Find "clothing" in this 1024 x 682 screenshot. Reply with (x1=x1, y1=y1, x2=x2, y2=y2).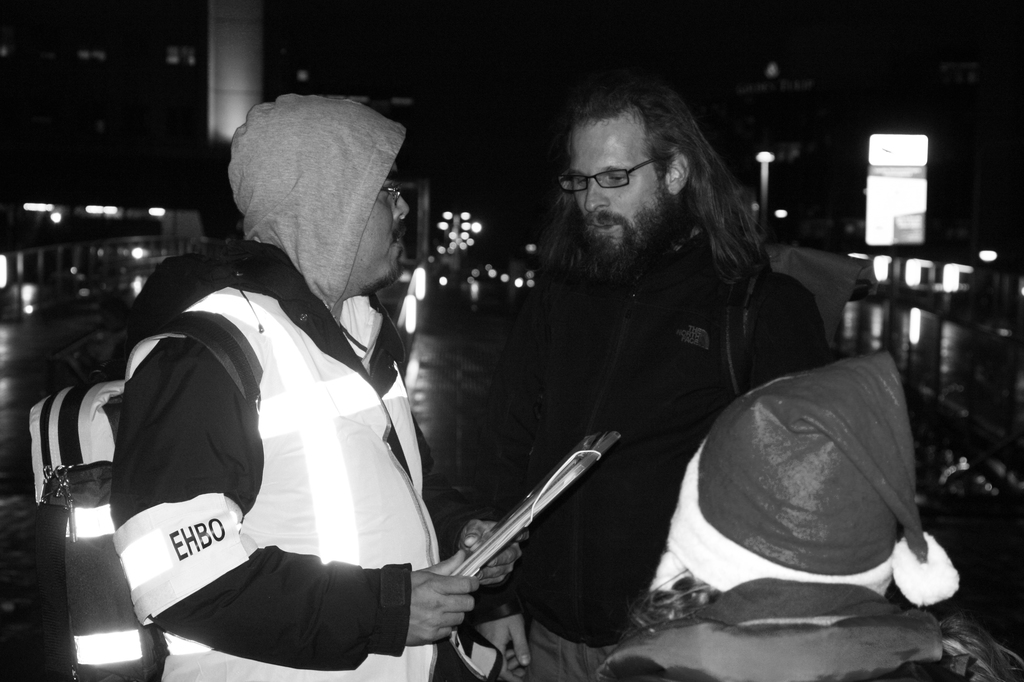
(x1=82, y1=221, x2=489, y2=681).
